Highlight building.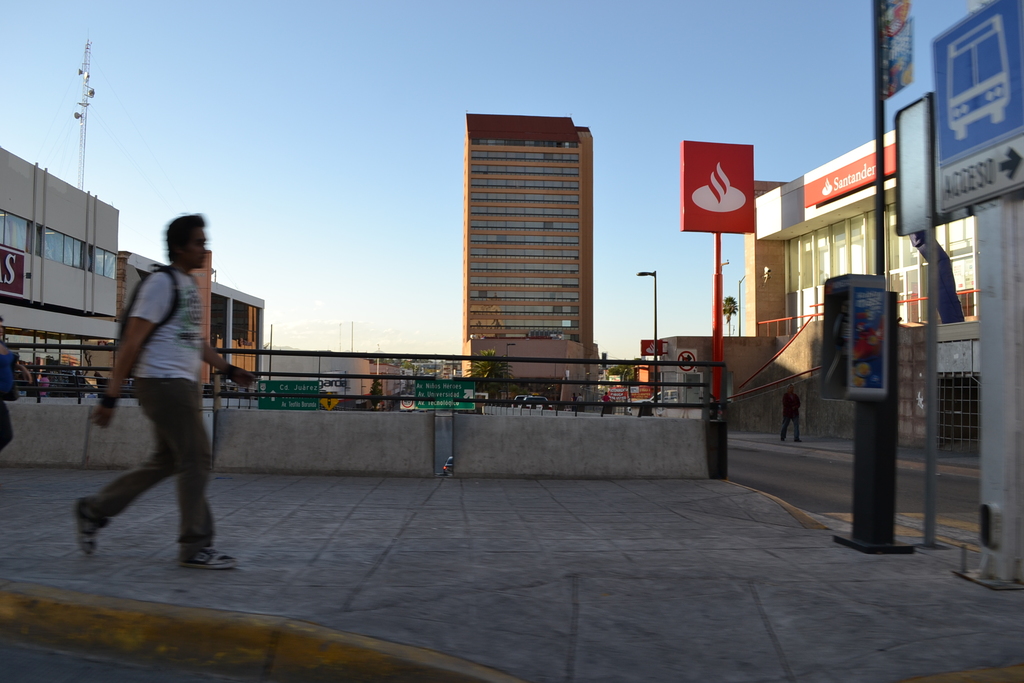
Highlighted region: {"x1": 0, "y1": 140, "x2": 119, "y2": 383}.
